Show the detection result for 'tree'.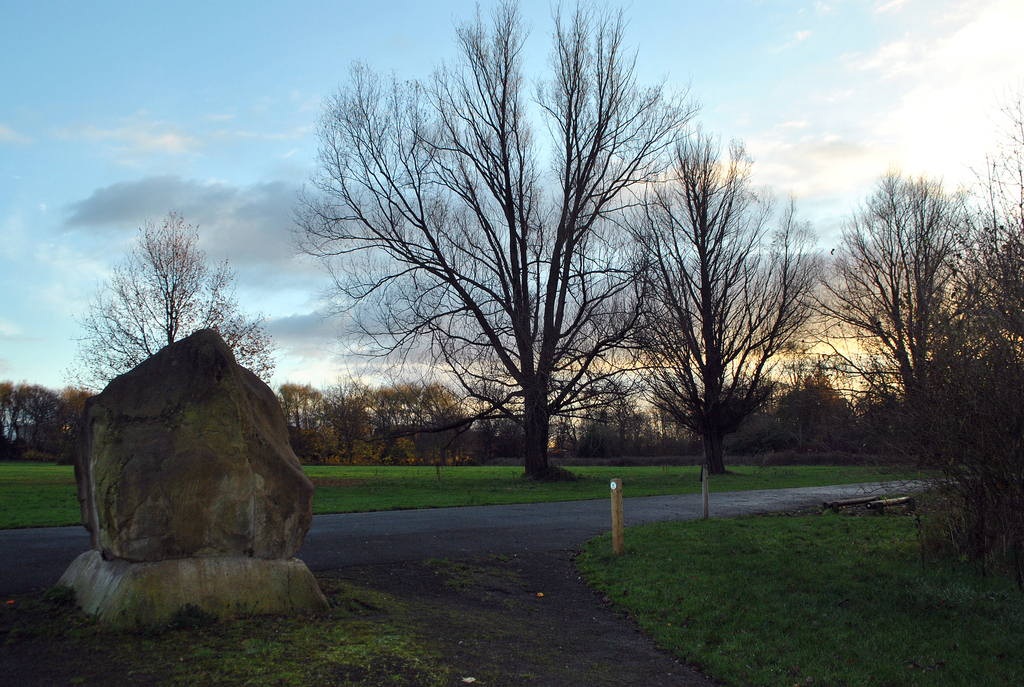
bbox(794, 150, 993, 442).
